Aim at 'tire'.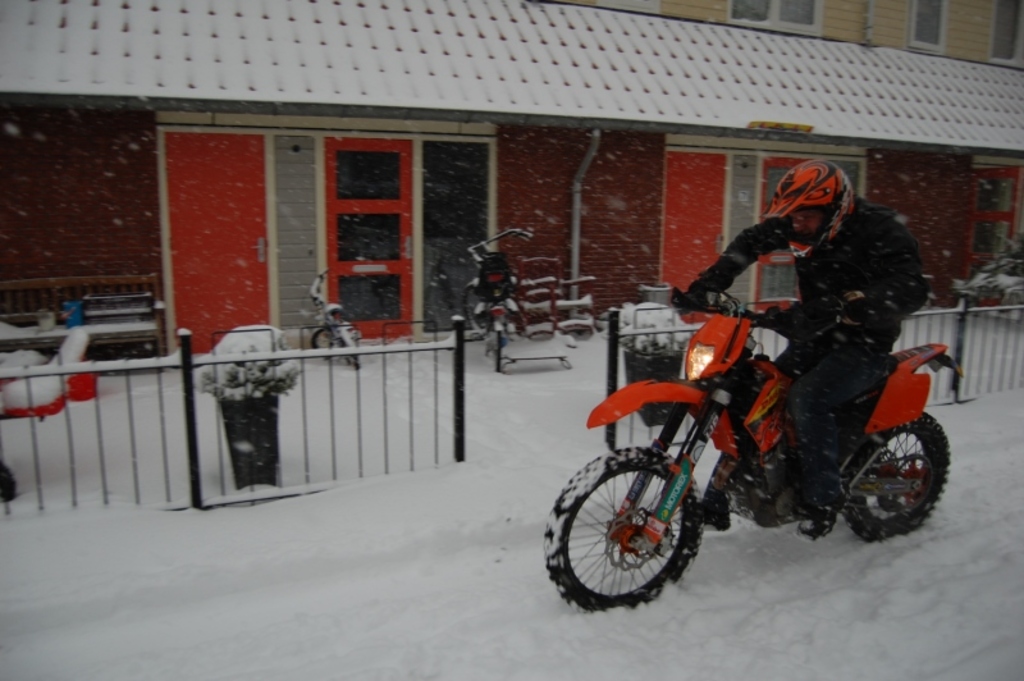
Aimed at BBox(311, 330, 340, 357).
